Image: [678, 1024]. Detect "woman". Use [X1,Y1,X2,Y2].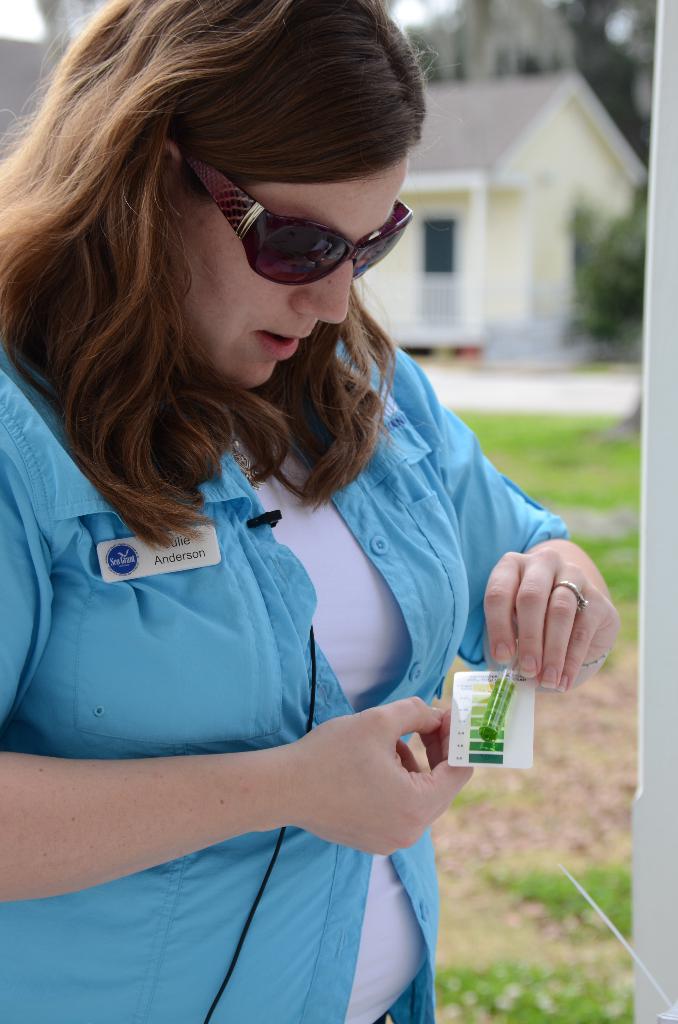
[10,36,575,927].
